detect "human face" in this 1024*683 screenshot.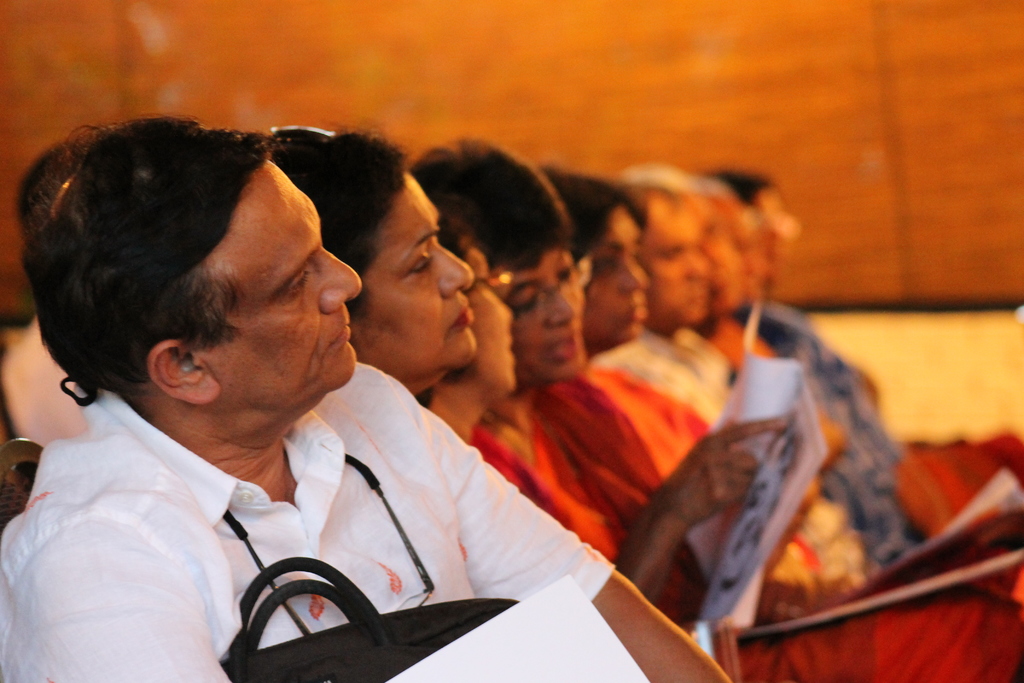
Detection: bbox=(199, 155, 364, 441).
